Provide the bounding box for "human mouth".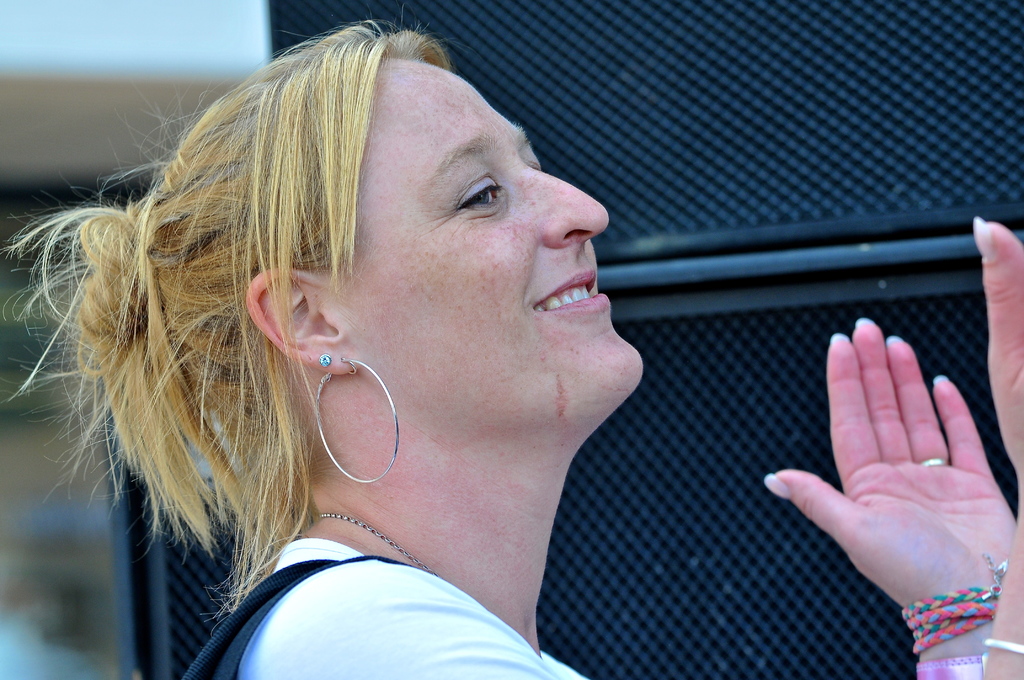
<box>525,258,610,321</box>.
